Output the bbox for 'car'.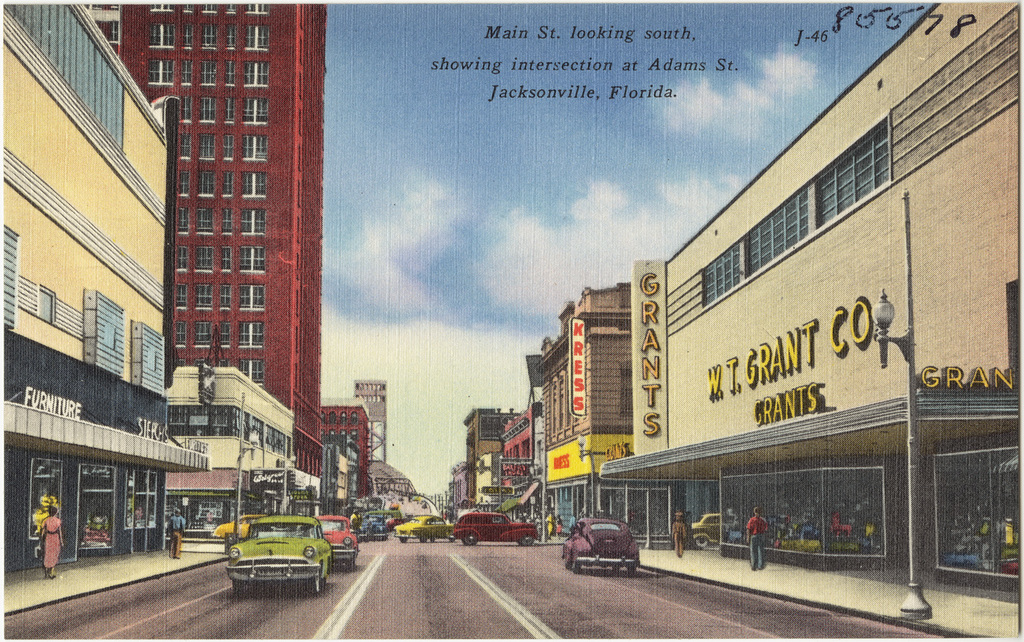
rect(210, 522, 332, 596).
